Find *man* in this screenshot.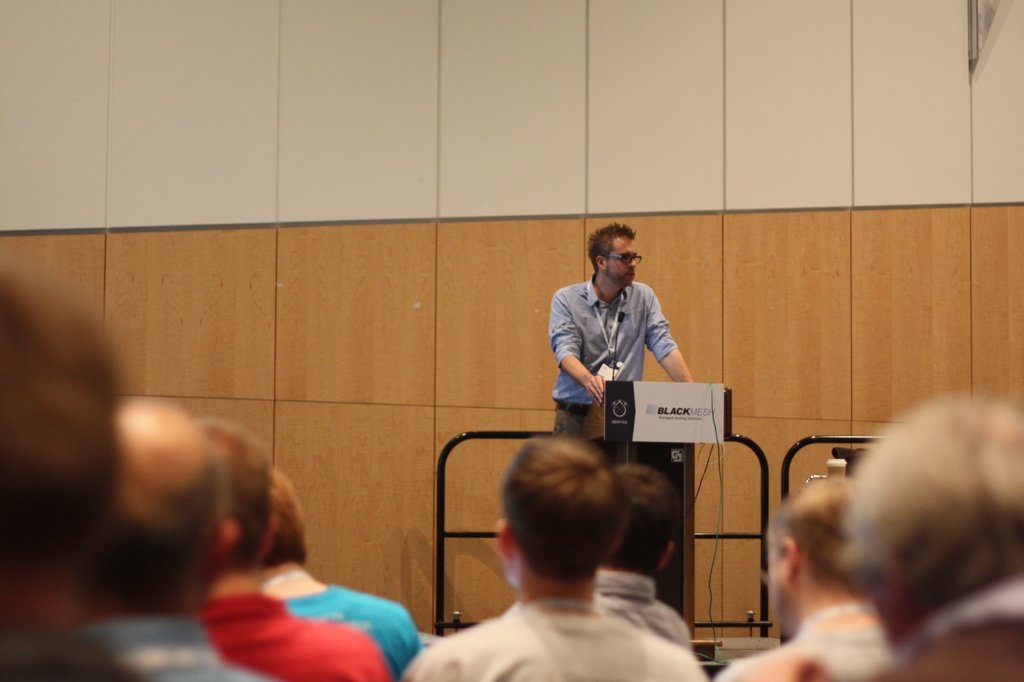
The bounding box for *man* is l=715, t=473, r=904, b=681.
